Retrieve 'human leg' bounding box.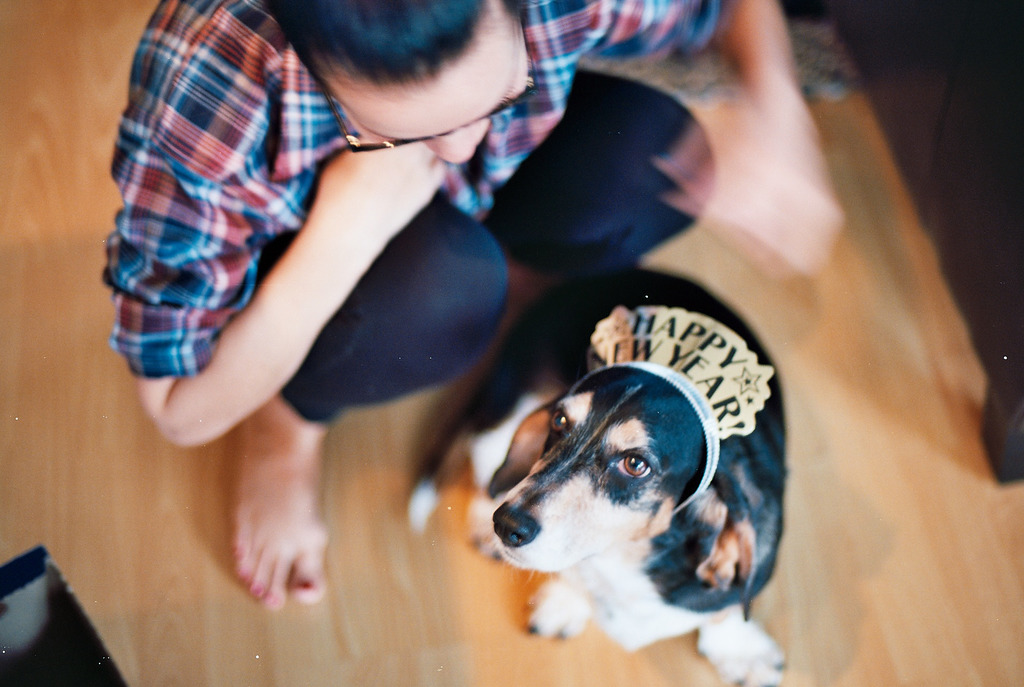
Bounding box: 224:188:513:618.
